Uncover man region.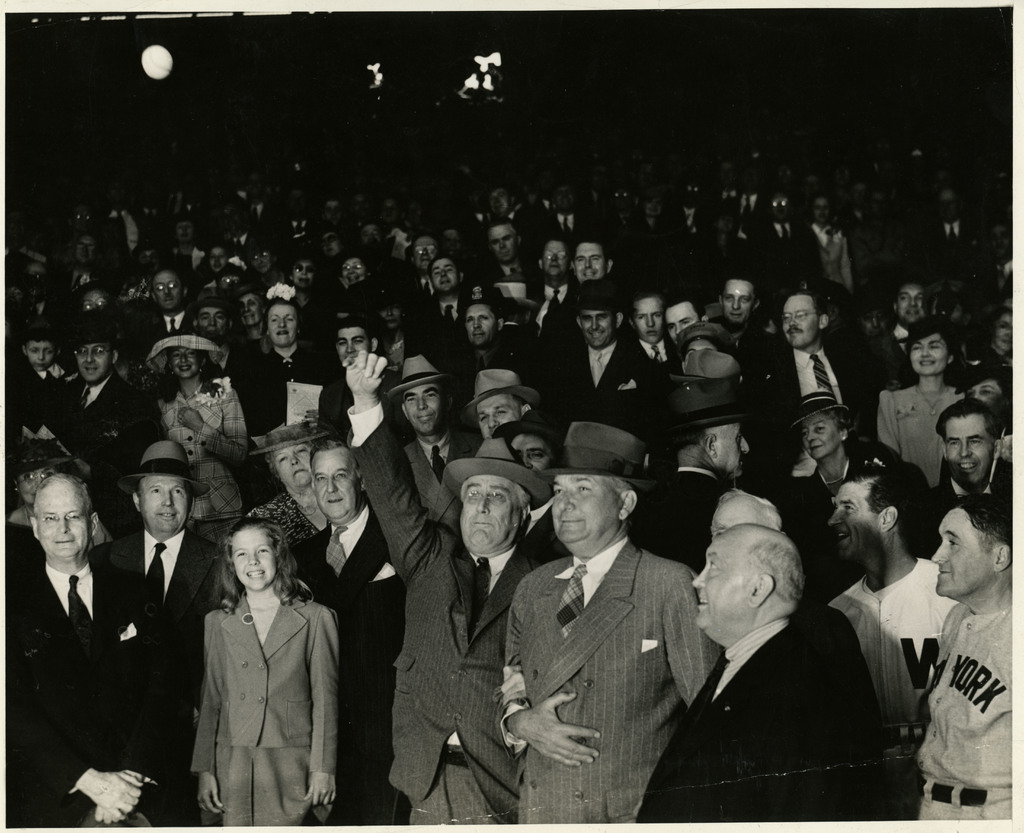
Uncovered: box(649, 496, 918, 827).
